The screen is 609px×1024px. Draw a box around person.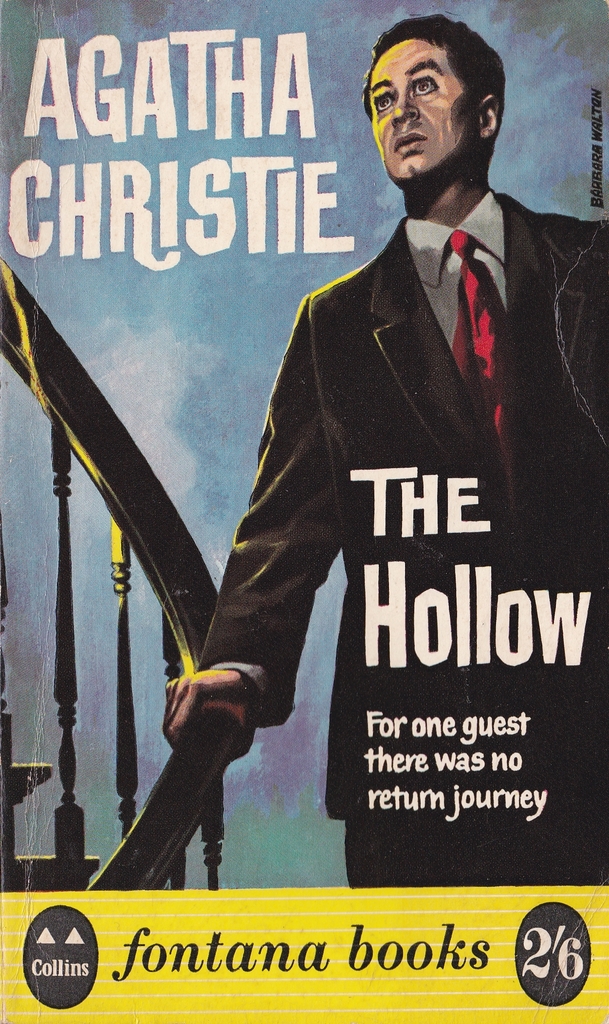
detection(165, 15, 608, 890).
